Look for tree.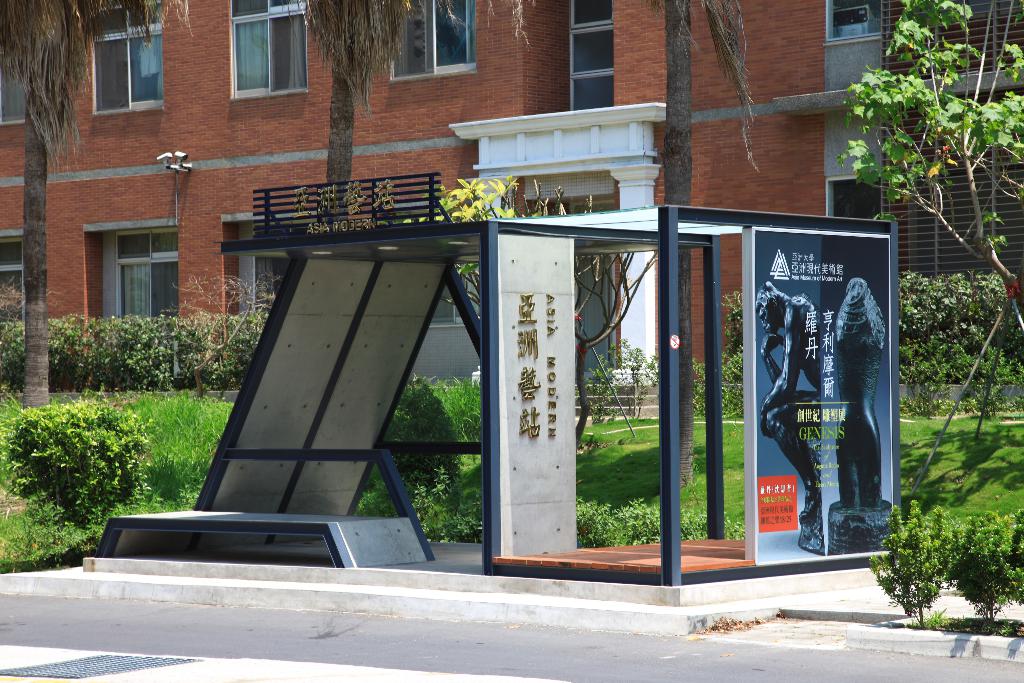
Found: (0, 0, 196, 409).
